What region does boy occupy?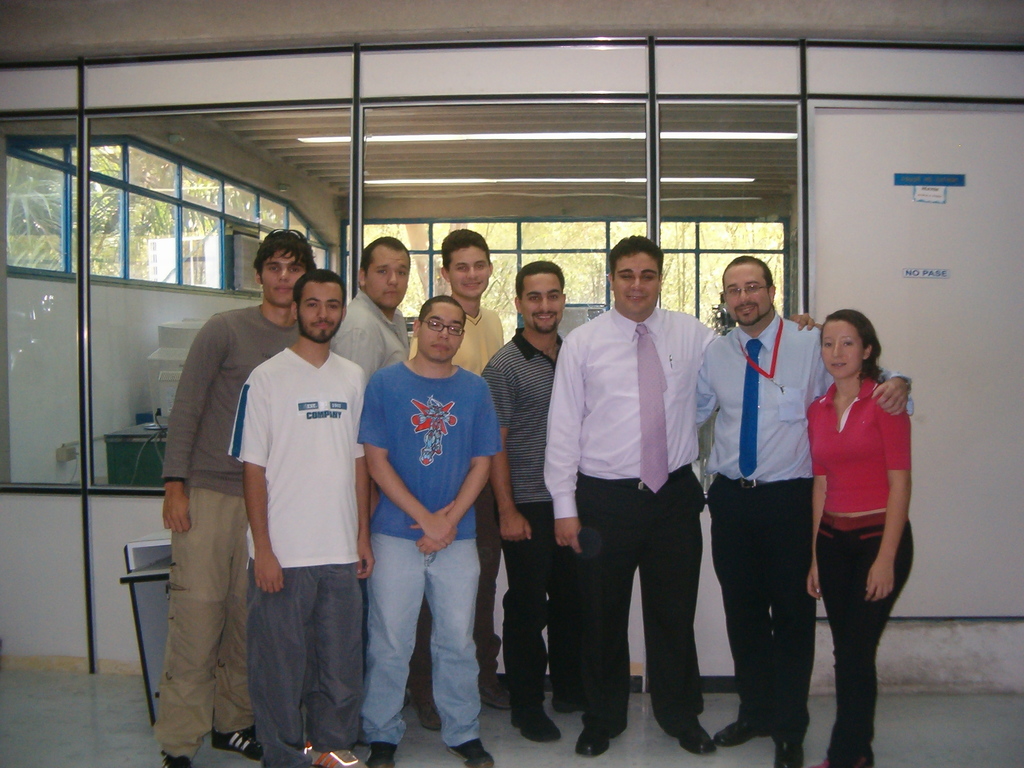
149 216 321 767.
